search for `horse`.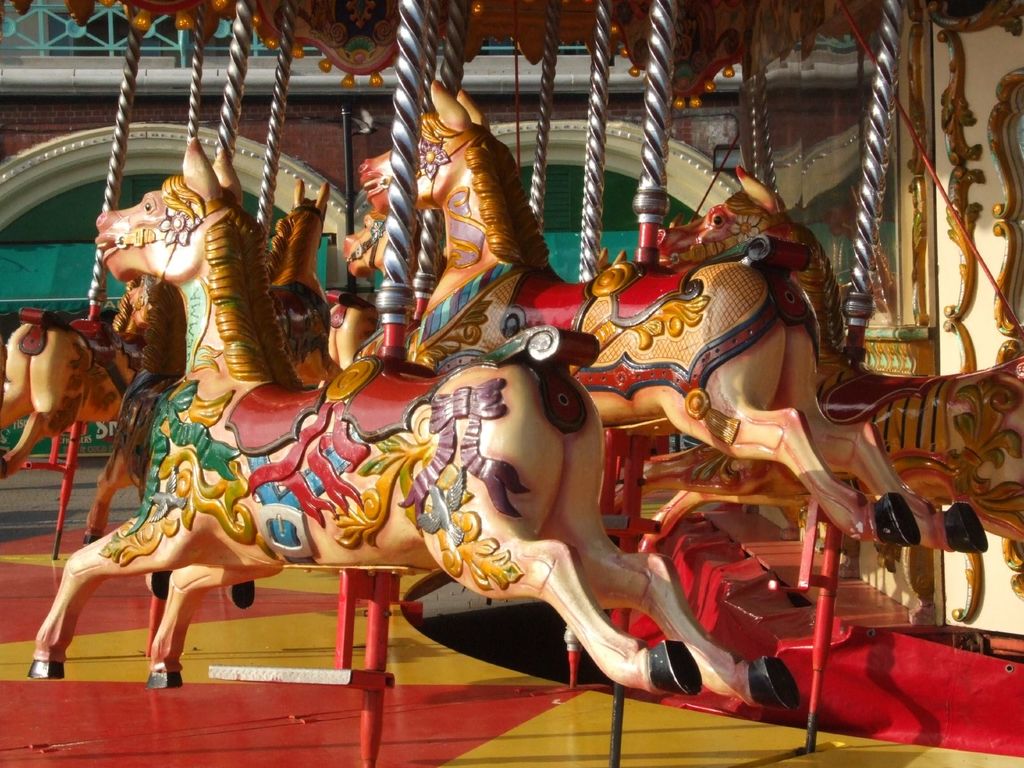
Found at select_region(609, 163, 1023, 550).
